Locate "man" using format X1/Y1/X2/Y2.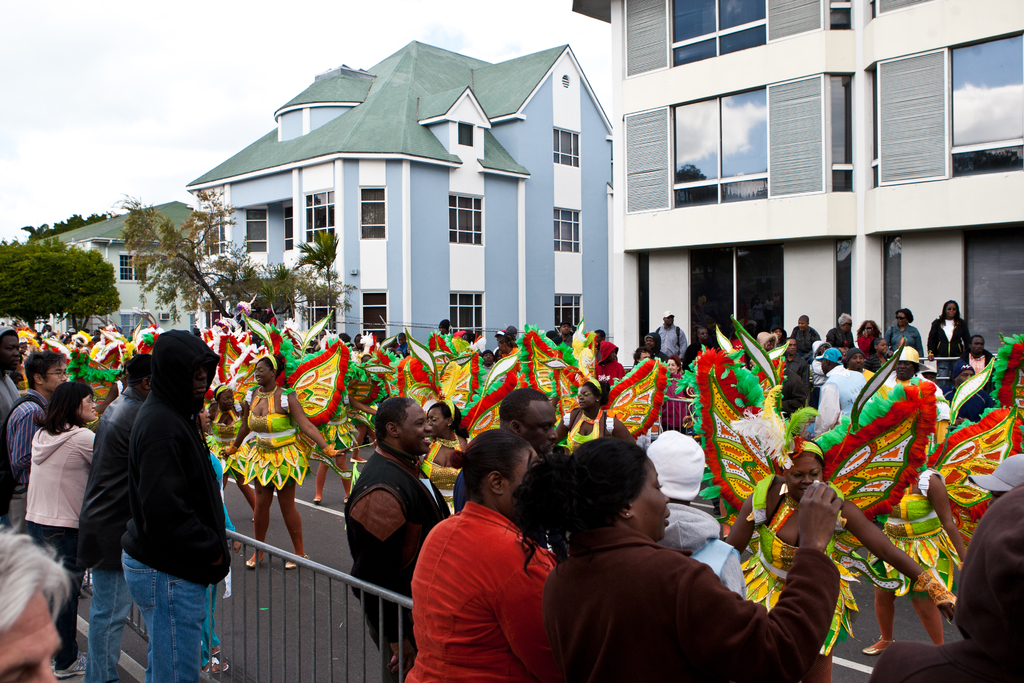
811/347/871/440.
